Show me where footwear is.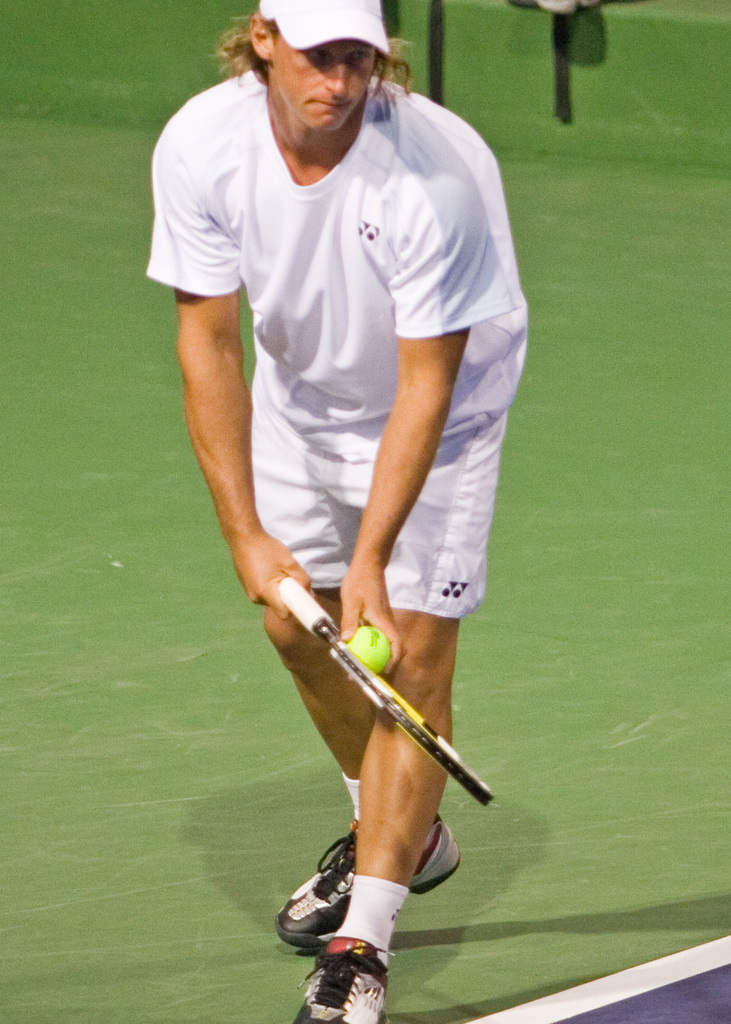
footwear is at bbox=(289, 934, 396, 1023).
